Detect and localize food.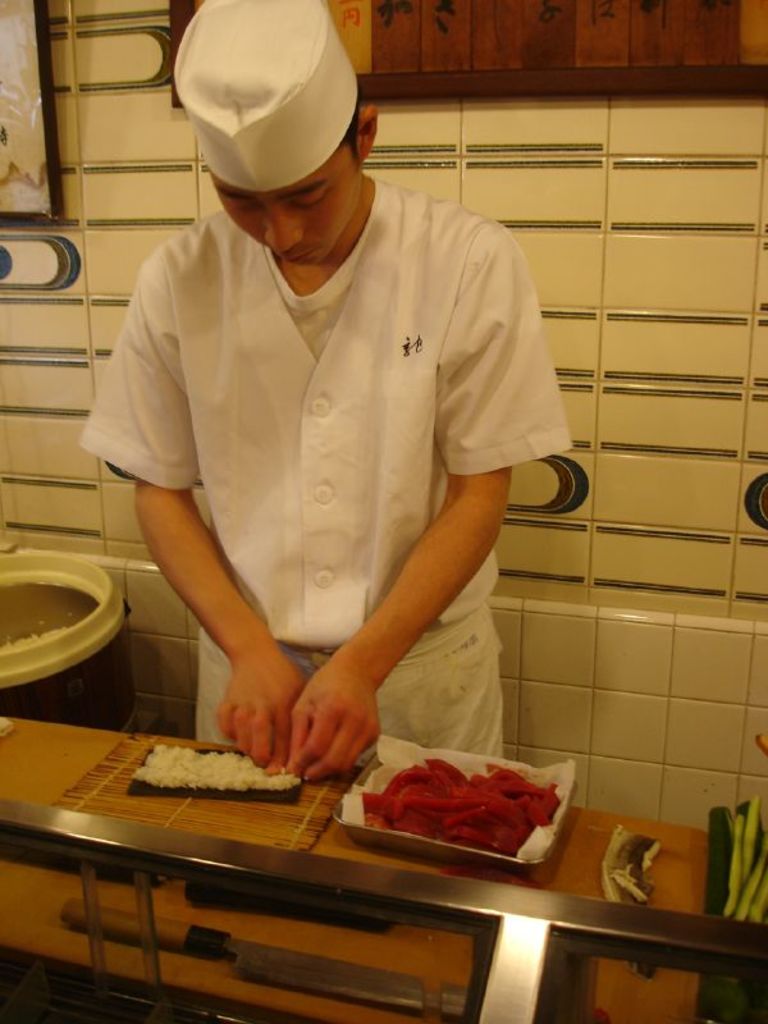
Localized at (x1=131, y1=742, x2=308, y2=796).
